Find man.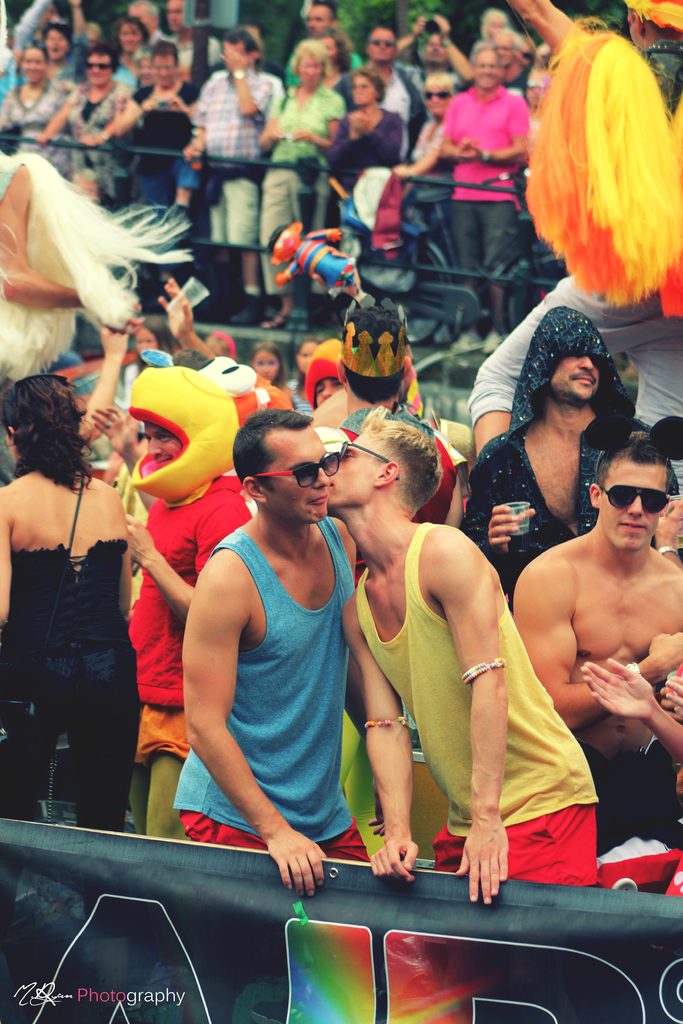
(161, 0, 231, 85).
